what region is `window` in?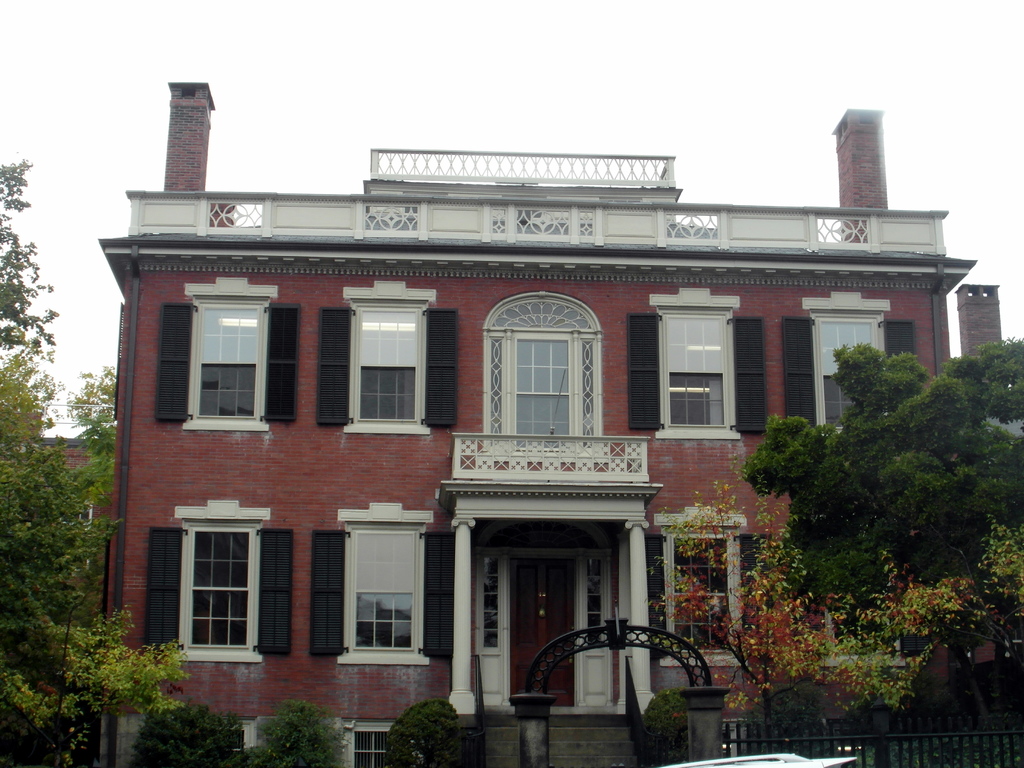
BBox(141, 500, 295, 664).
